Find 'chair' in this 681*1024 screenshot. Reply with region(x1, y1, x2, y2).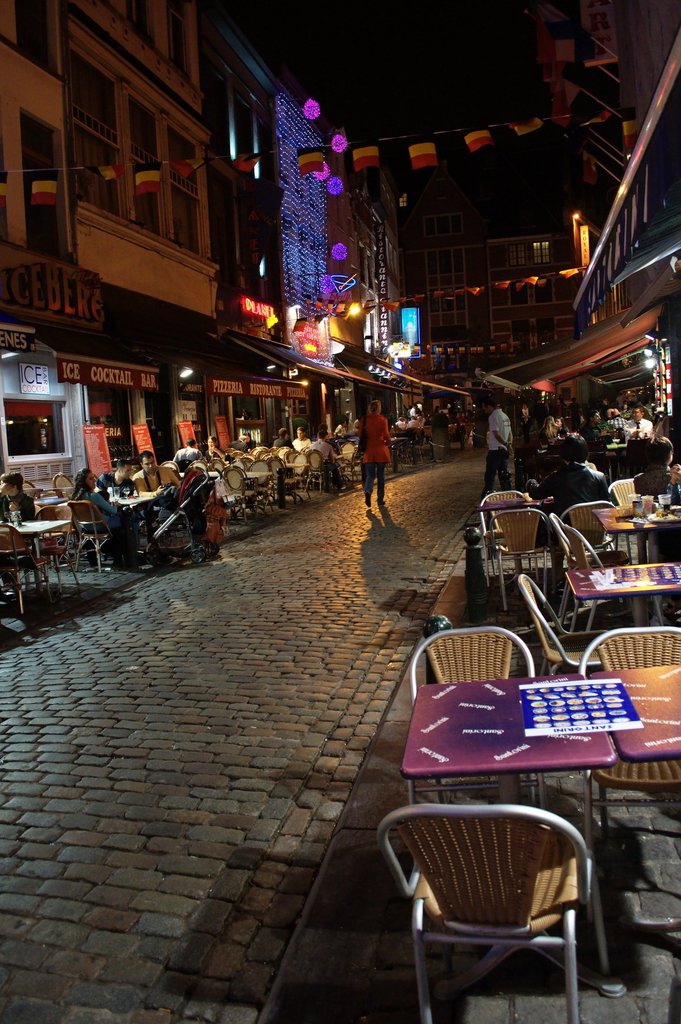
region(31, 502, 85, 598).
